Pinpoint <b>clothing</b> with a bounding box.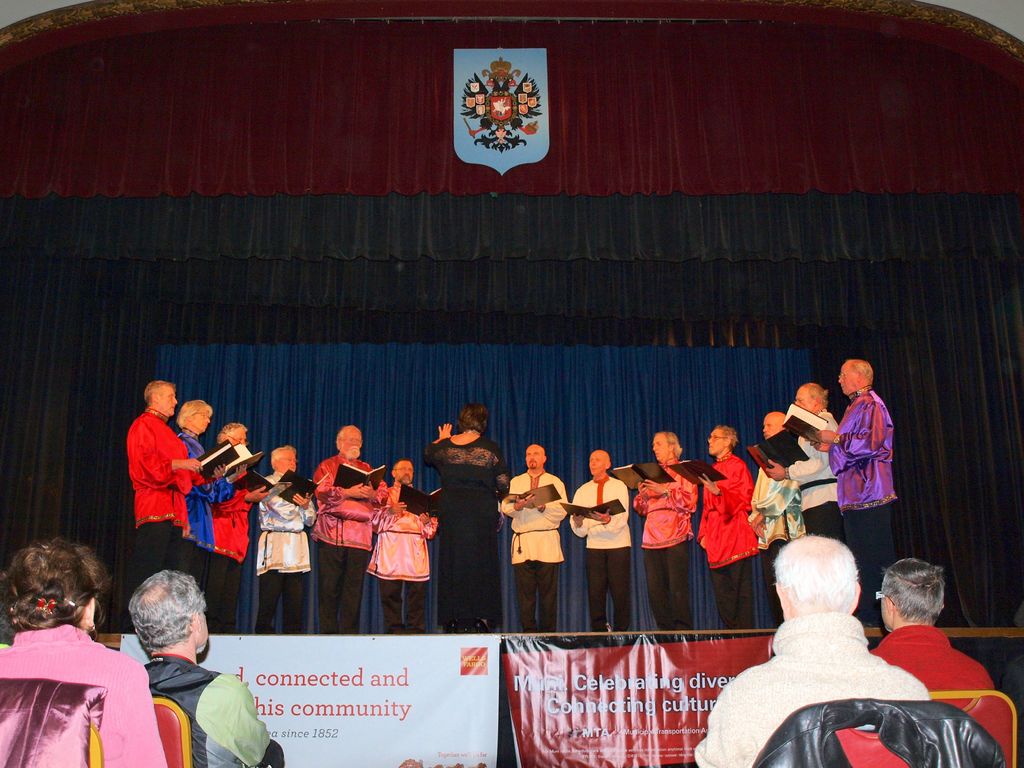
box=[693, 612, 925, 767].
